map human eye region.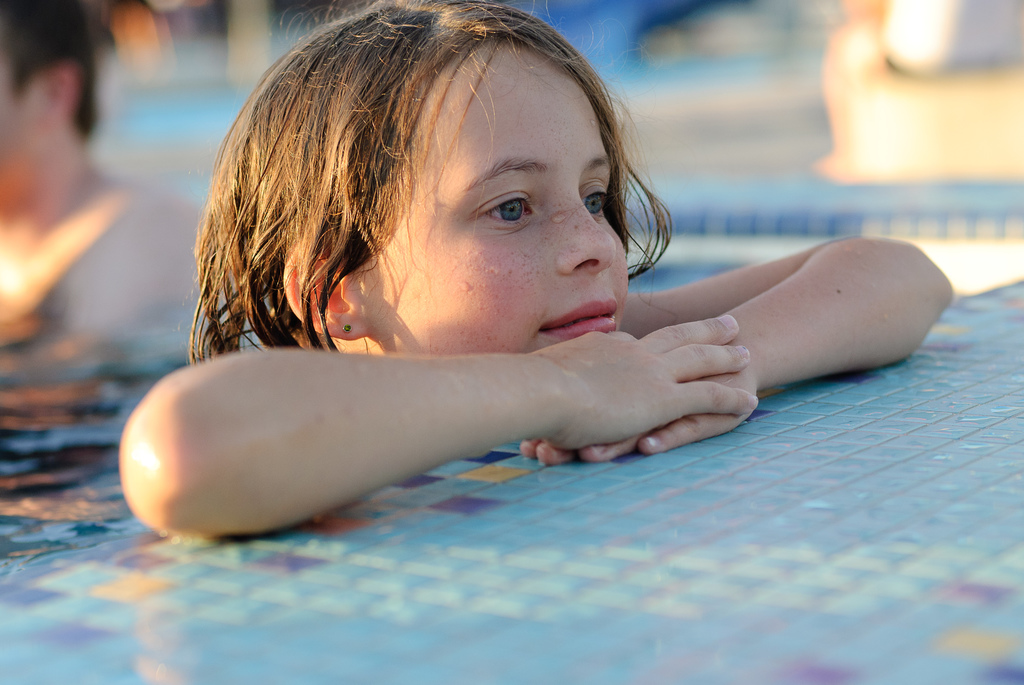
Mapped to 463/173/547/243.
